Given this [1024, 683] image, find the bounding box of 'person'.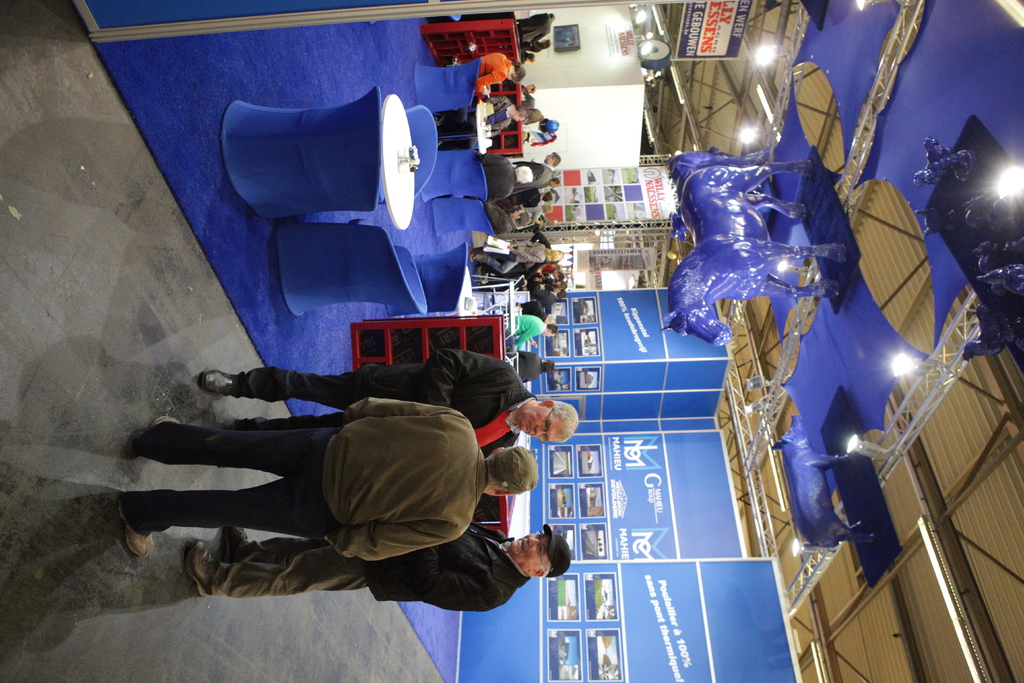
bbox=(153, 301, 522, 626).
